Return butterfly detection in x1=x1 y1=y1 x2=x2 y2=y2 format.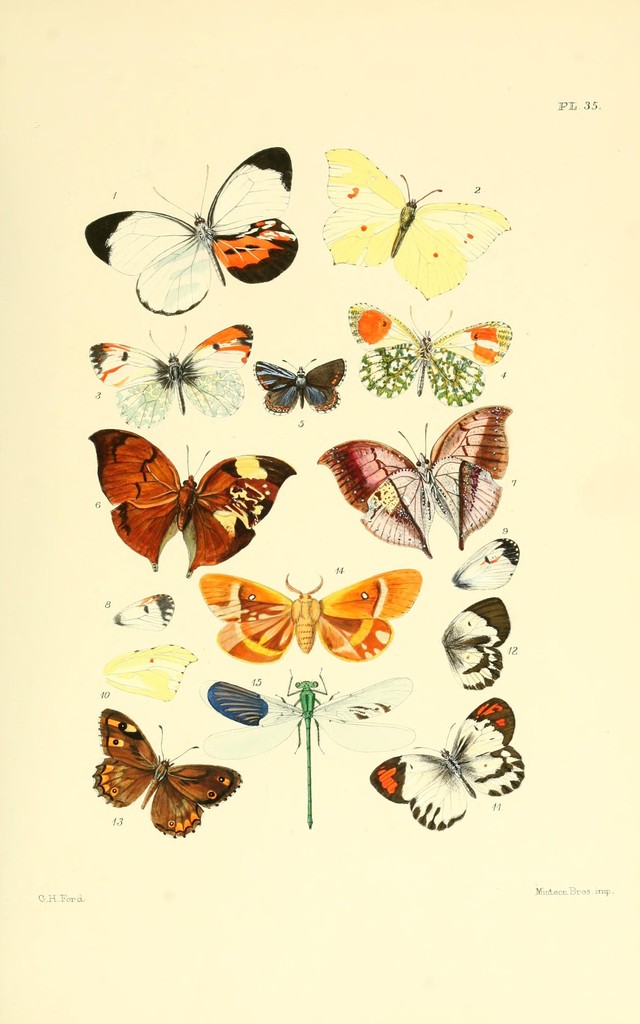
x1=200 y1=568 x2=424 y2=664.
